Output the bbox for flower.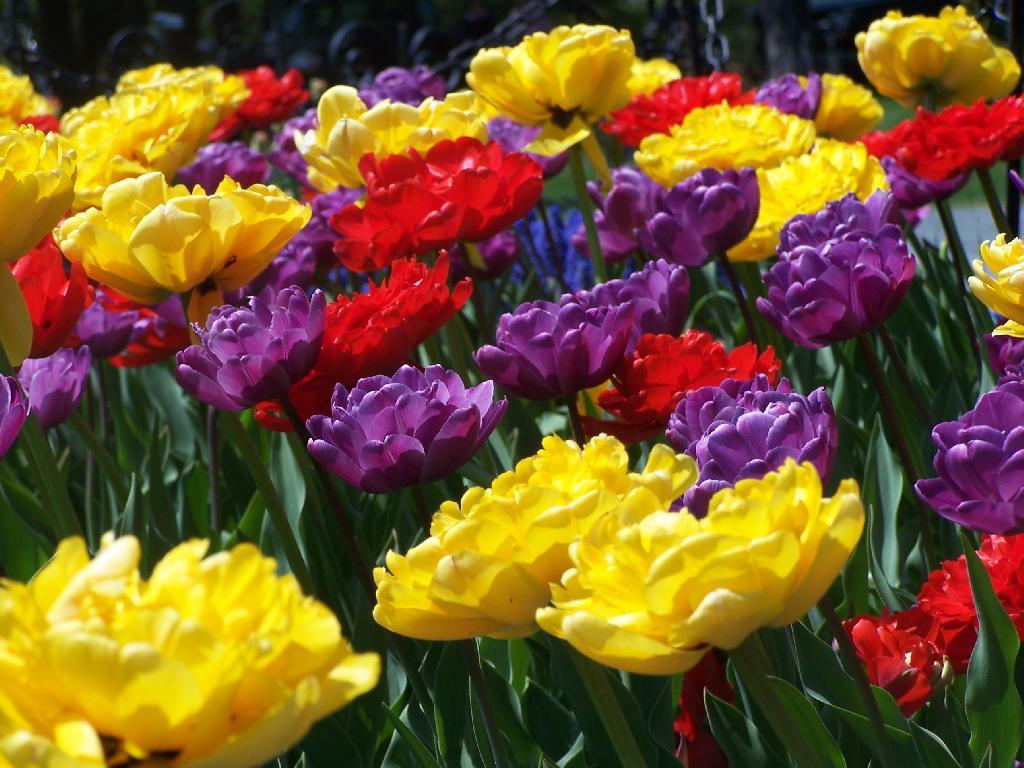
{"x1": 72, "y1": 287, "x2": 188, "y2": 366}.
